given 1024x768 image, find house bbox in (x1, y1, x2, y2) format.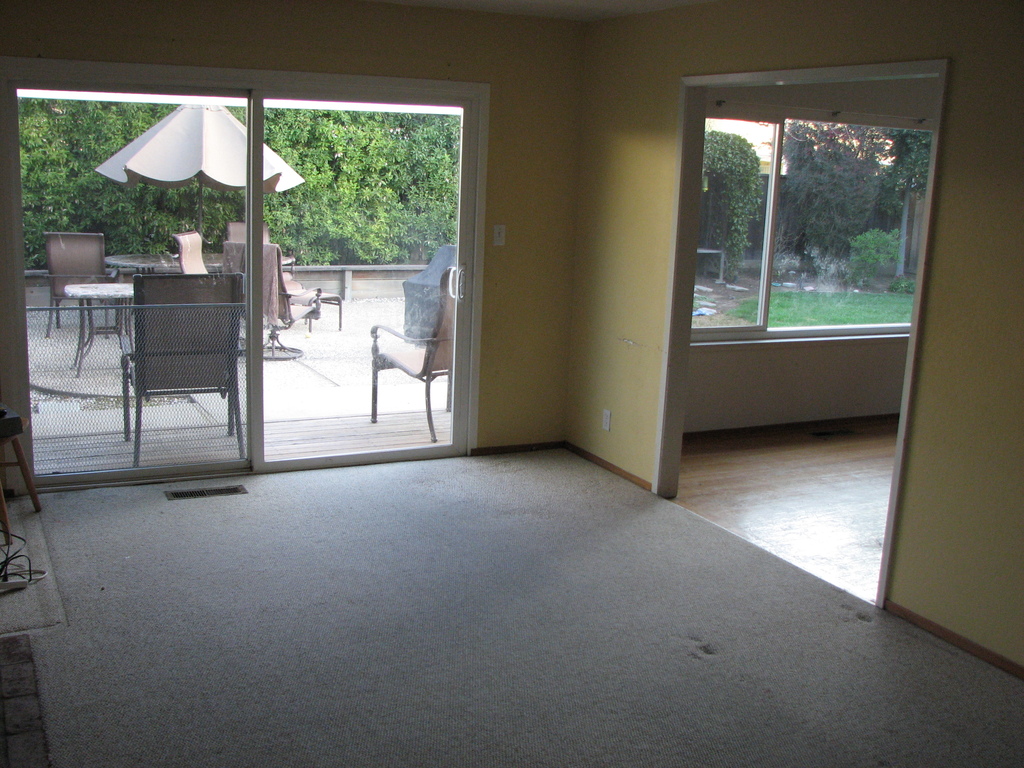
(1, 0, 1023, 767).
